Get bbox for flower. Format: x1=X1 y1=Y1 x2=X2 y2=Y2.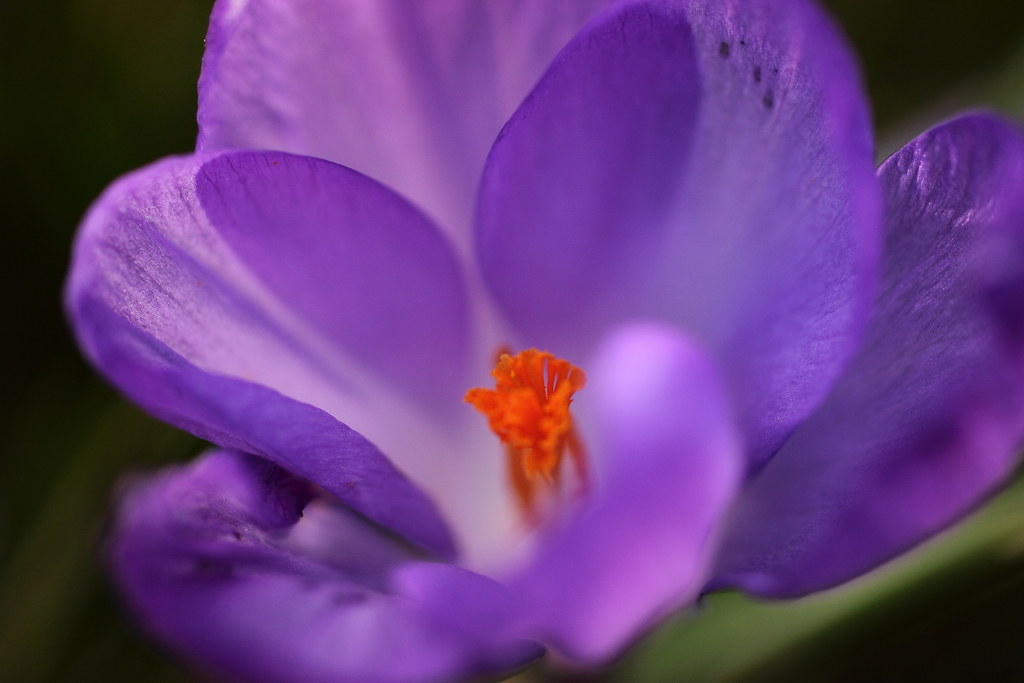
x1=68 y1=0 x2=1023 y2=682.
